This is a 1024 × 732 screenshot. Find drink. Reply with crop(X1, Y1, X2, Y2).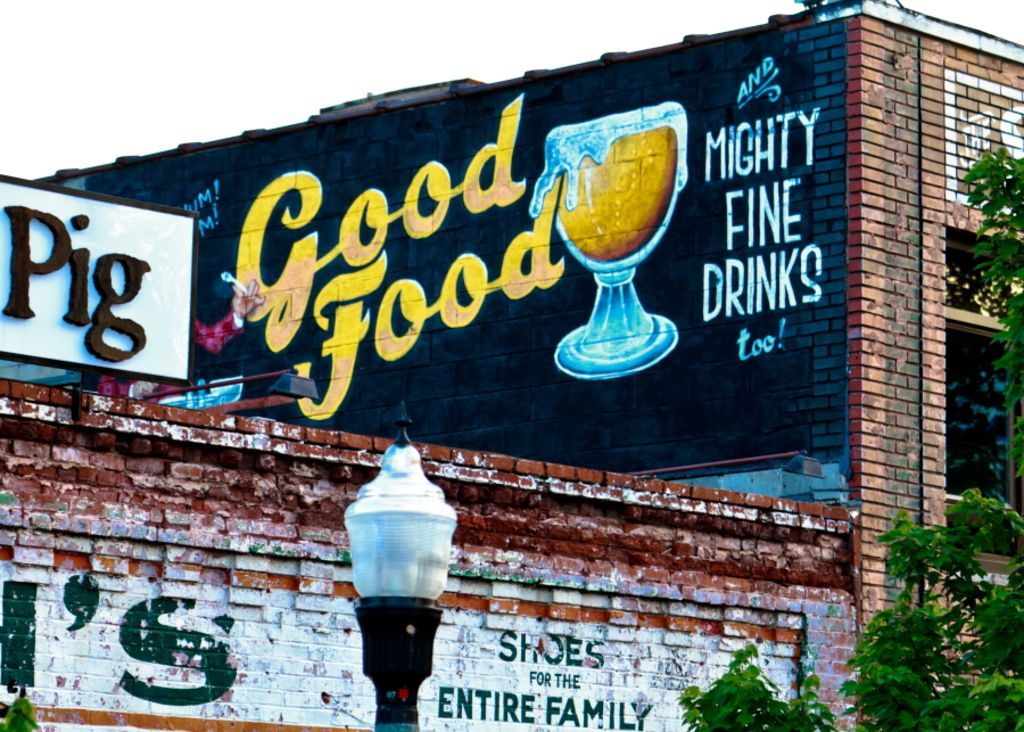
crop(551, 117, 687, 338).
